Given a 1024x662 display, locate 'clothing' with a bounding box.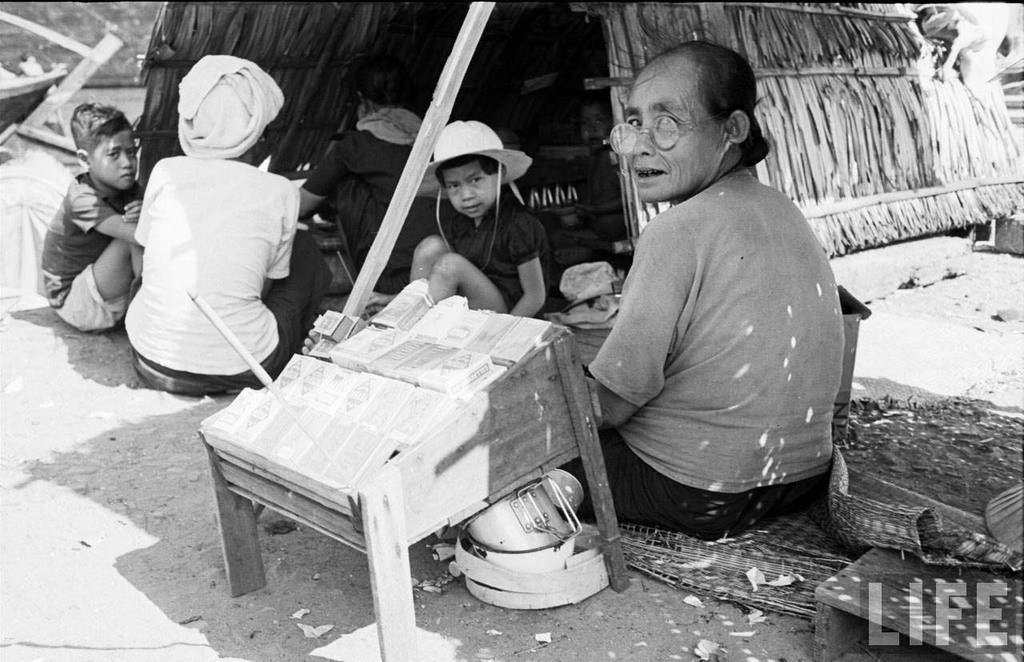
Located: [x1=39, y1=170, x2=141, y2=337].
